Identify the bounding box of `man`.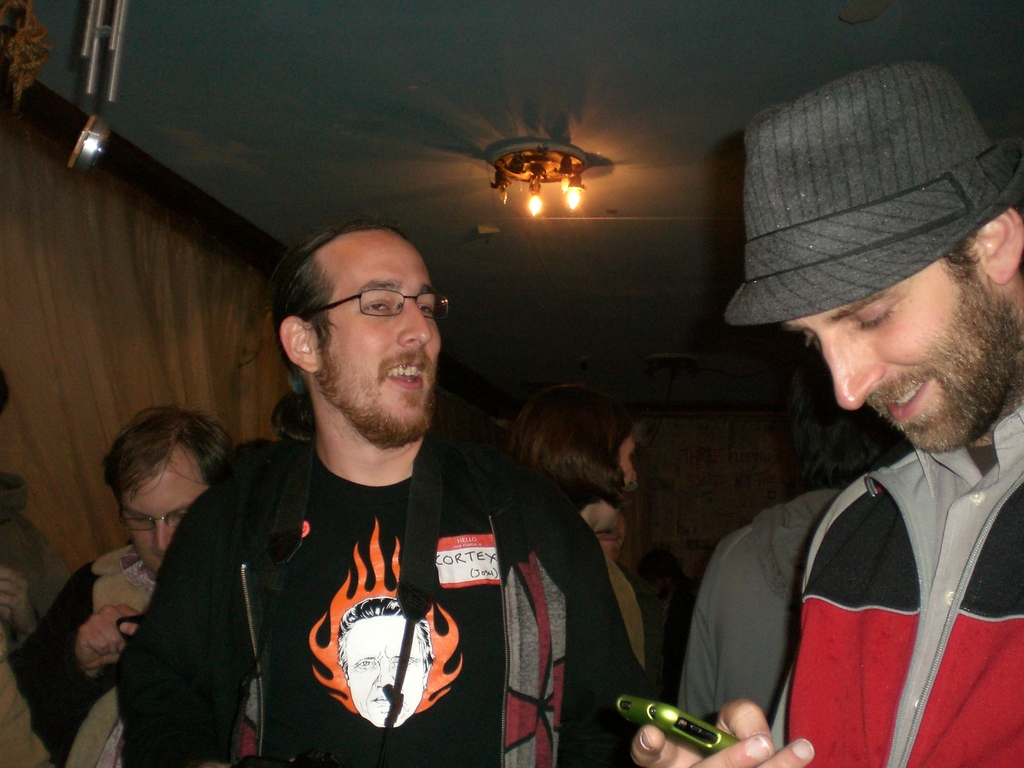
<region>684, 161, 1023, 767</region>.
